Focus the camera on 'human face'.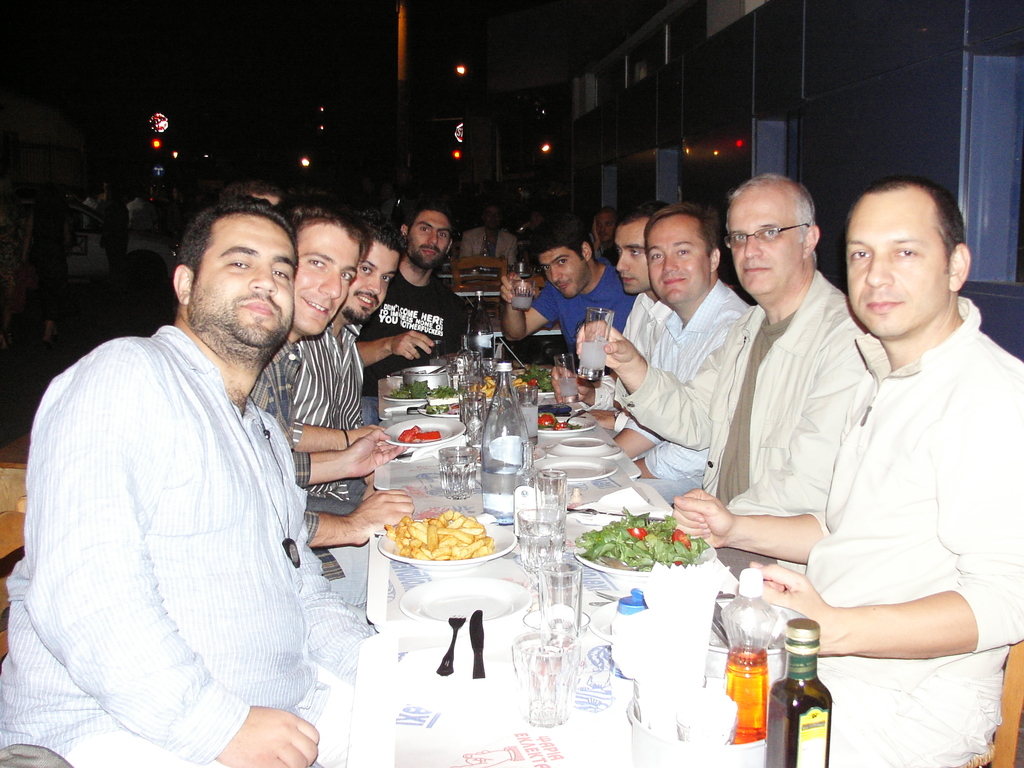
Focus region: detection(725, 182, 802, 301).
